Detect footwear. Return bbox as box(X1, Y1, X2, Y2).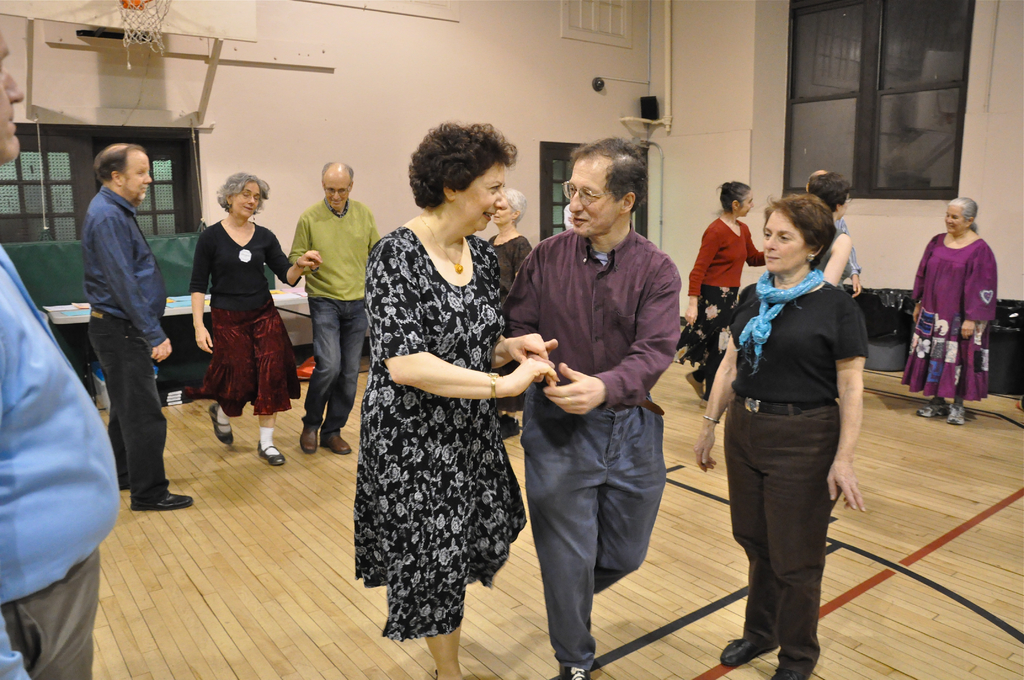
box(947, 401, 964, 425).
